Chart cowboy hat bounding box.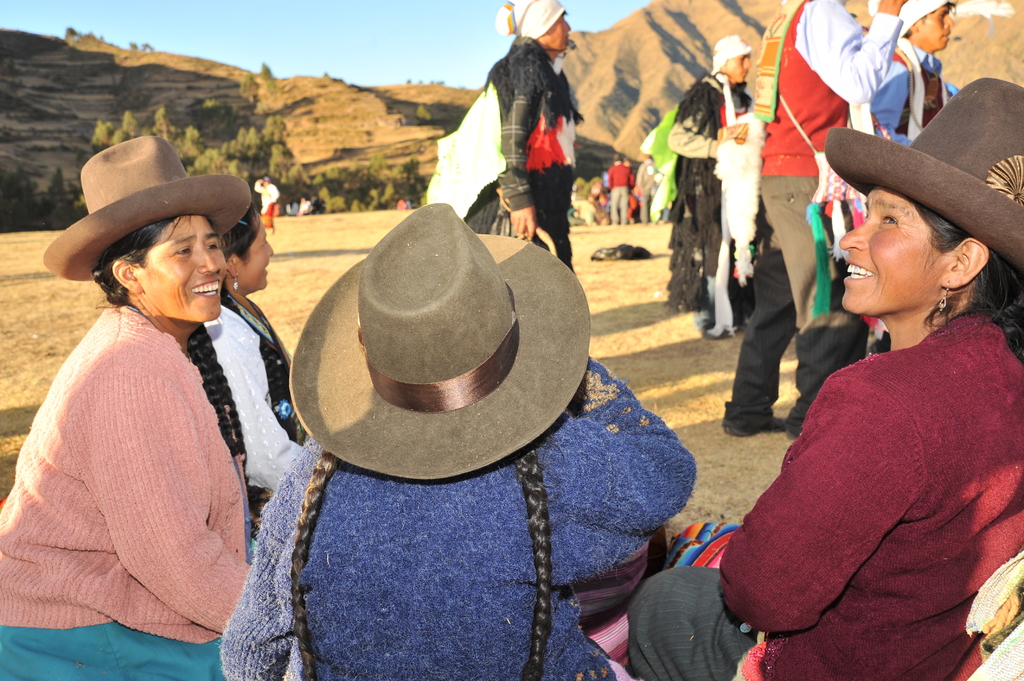
Charted: region(44, 137, 245, 279).
